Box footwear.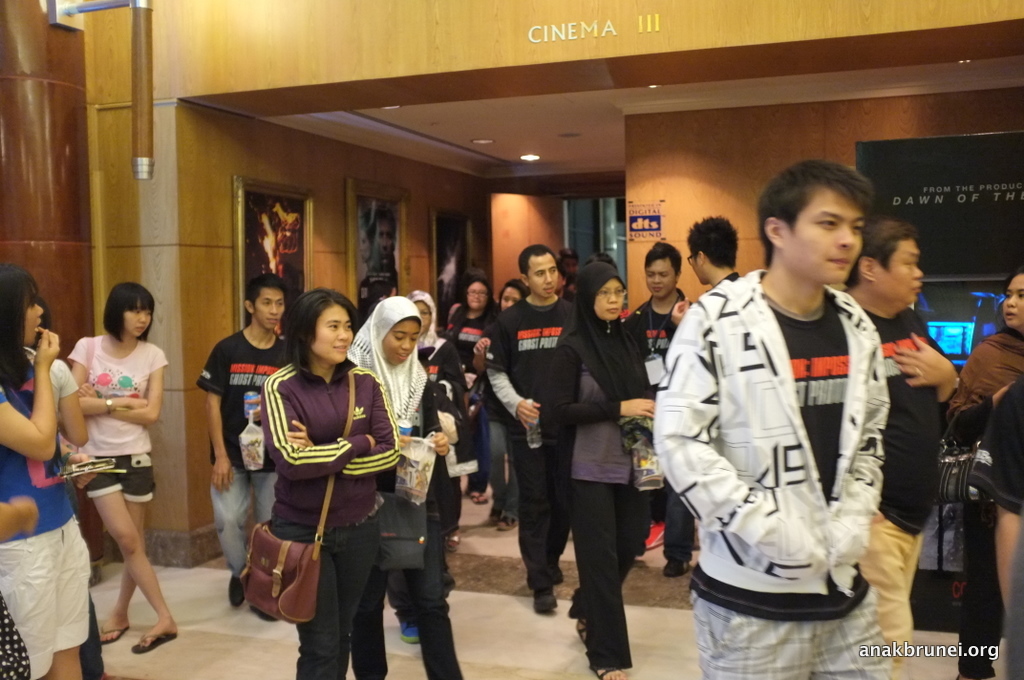
bbox=[644, 522, 665, 548].
